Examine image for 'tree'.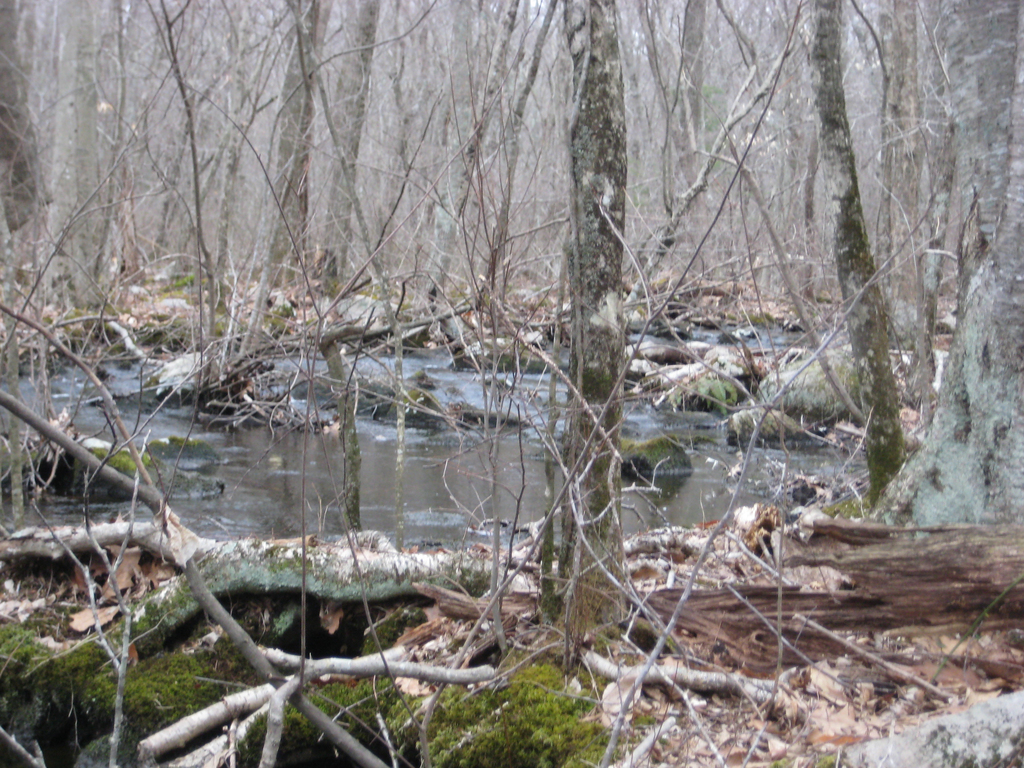
Examination result: 758 0 945 526.
